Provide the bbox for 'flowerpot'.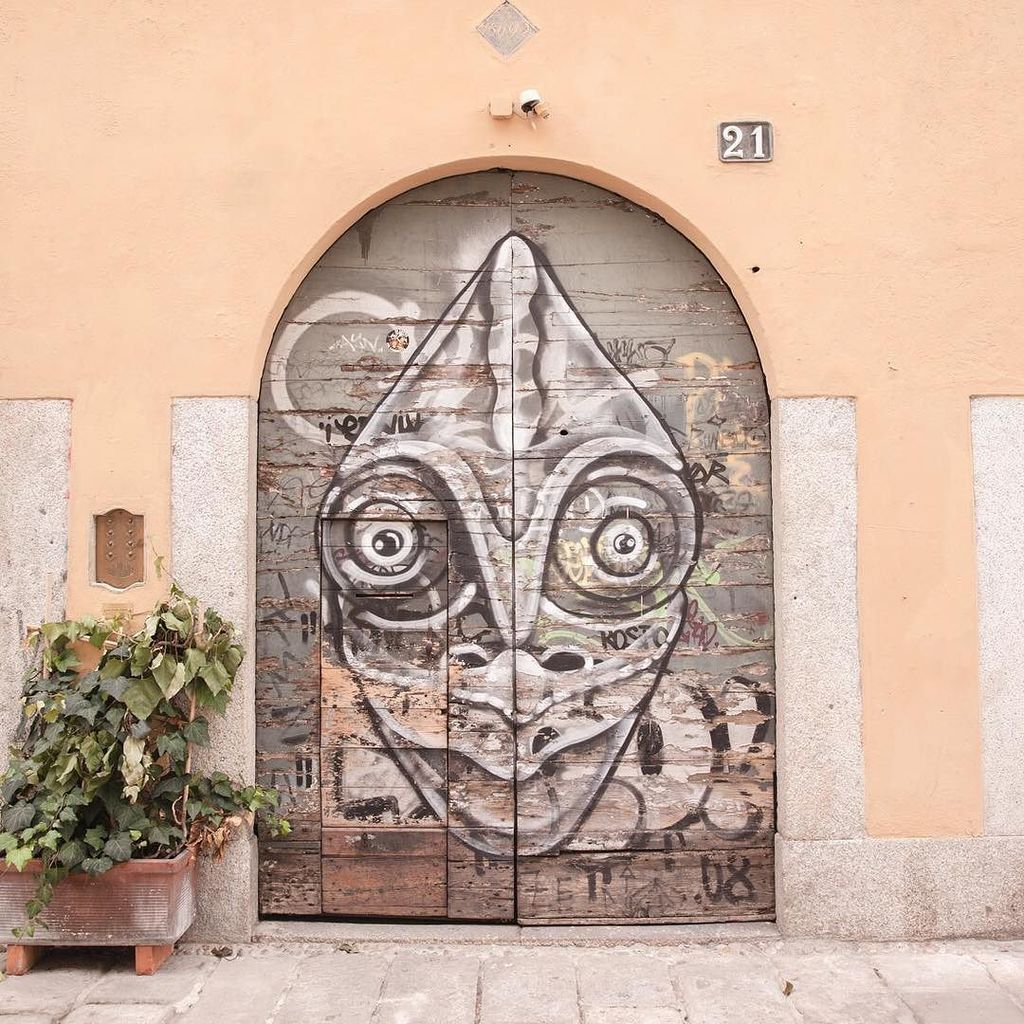
<bbox>19, 856, 213, 962</bbox>.
